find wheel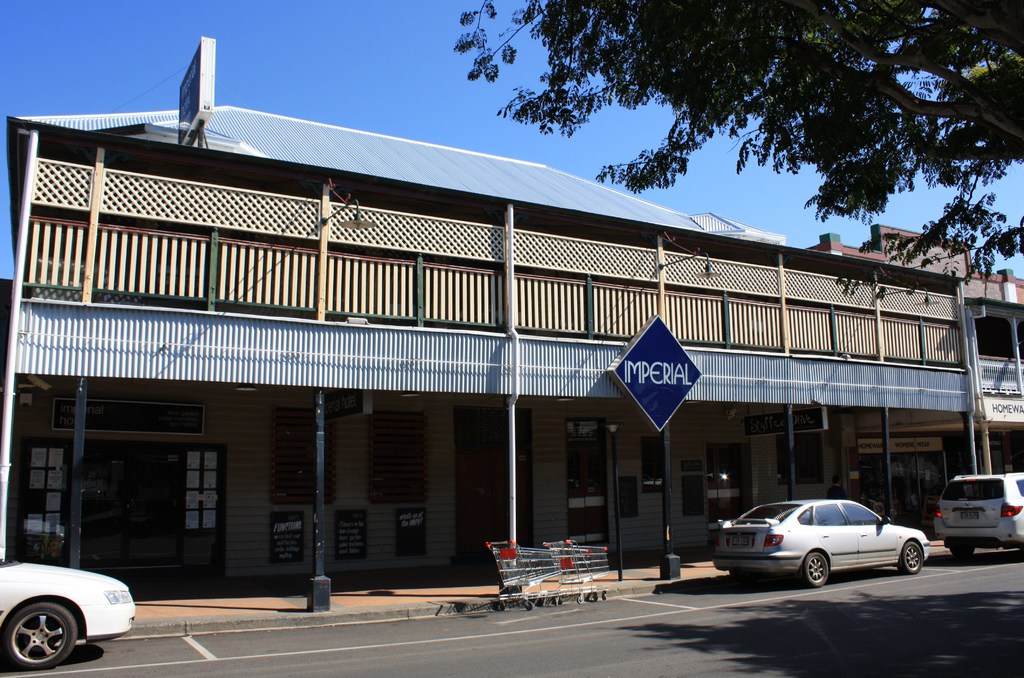
bbox=[501, 600, 506, 609]
